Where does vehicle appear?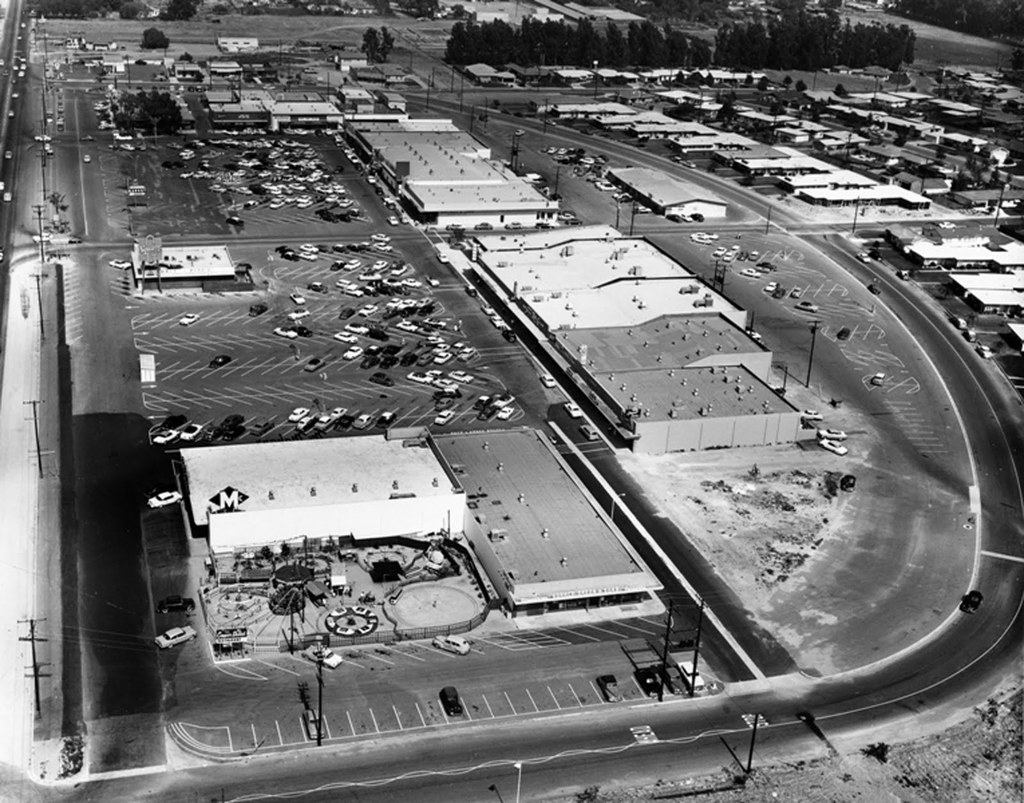
Appears at locate(205, 424, 224, 441).
